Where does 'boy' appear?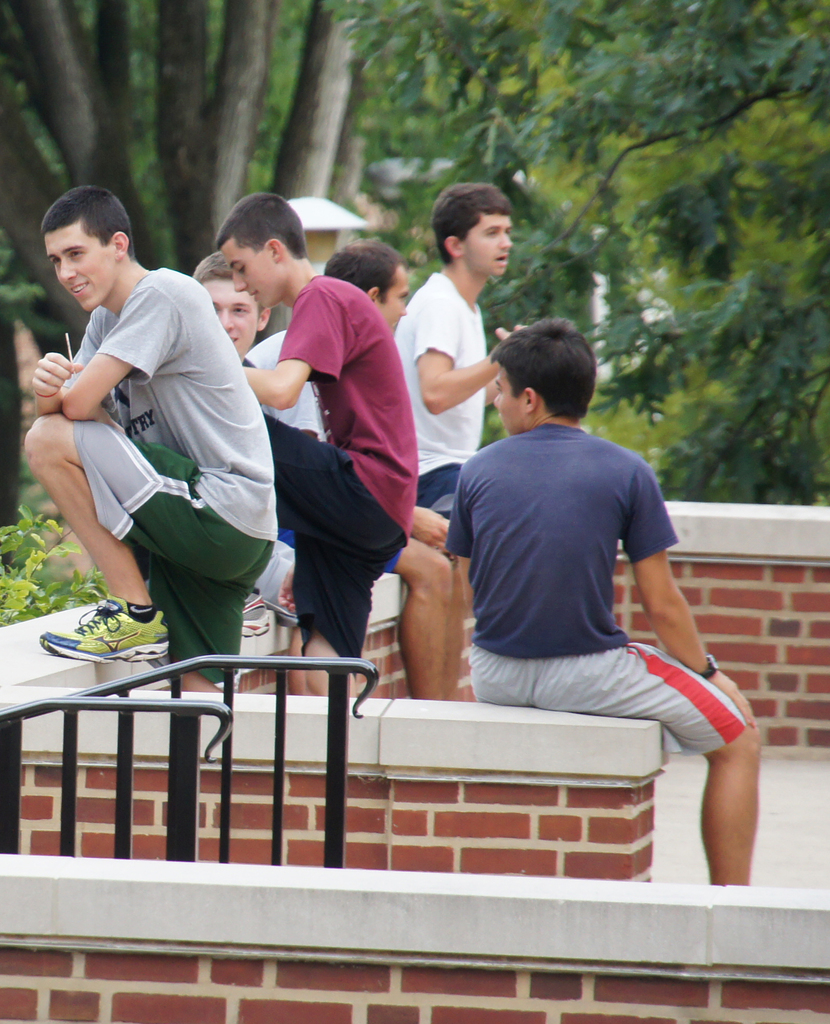
Appears at bbox=[193, 253, 305, 696].
